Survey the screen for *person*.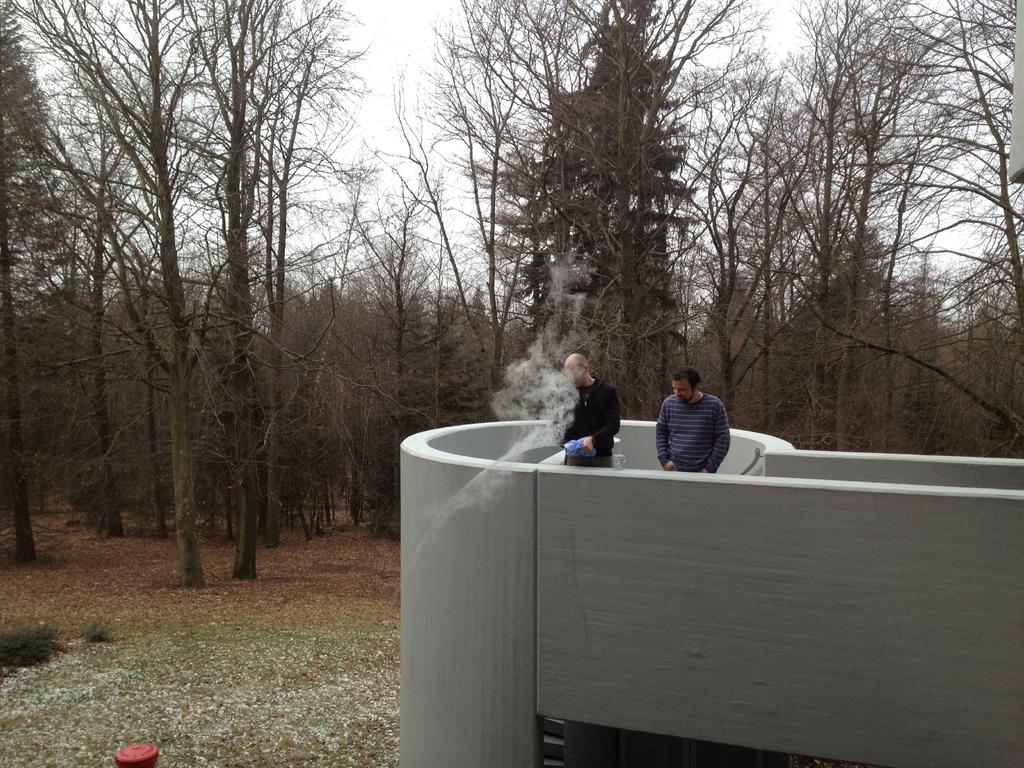
Survey found: <region>556, 354, 618, 469</region>.
